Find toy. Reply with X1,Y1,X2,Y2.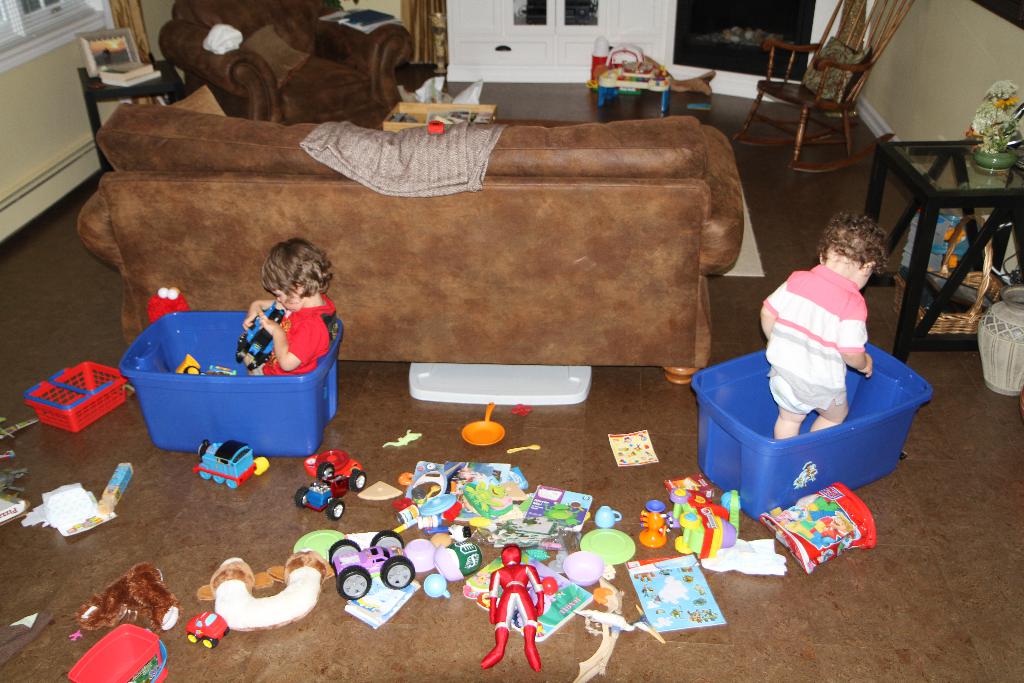
511,402,532,418.
